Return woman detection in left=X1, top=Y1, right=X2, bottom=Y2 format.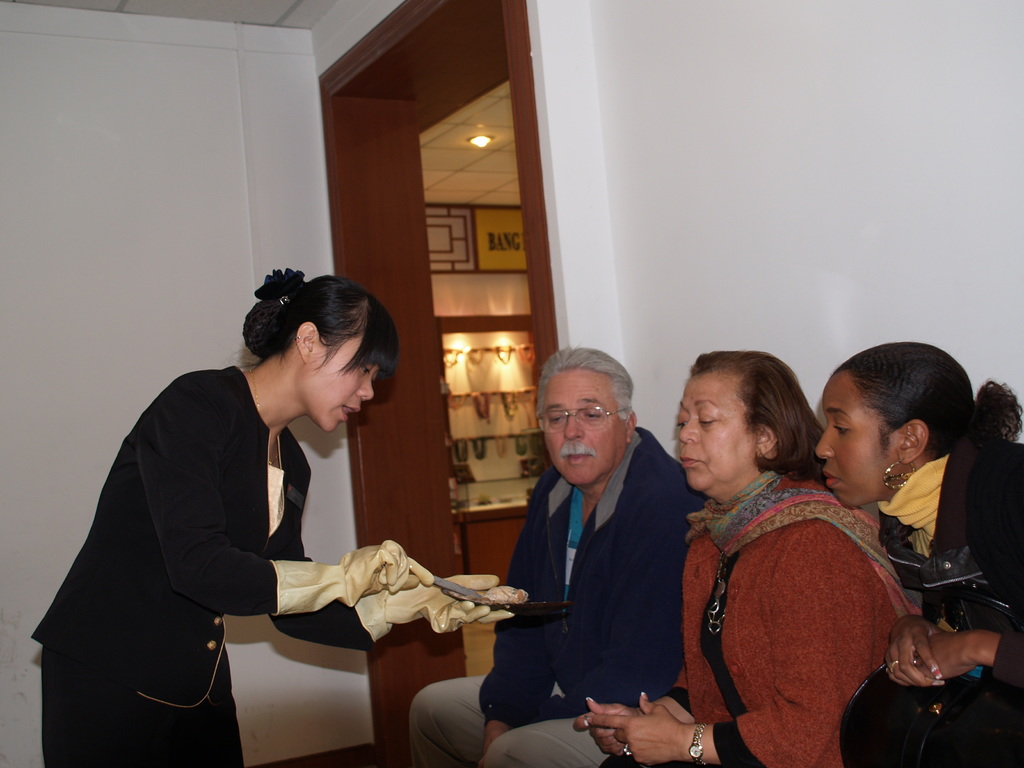
left=813, top=340, right=1023, bottom=767.
